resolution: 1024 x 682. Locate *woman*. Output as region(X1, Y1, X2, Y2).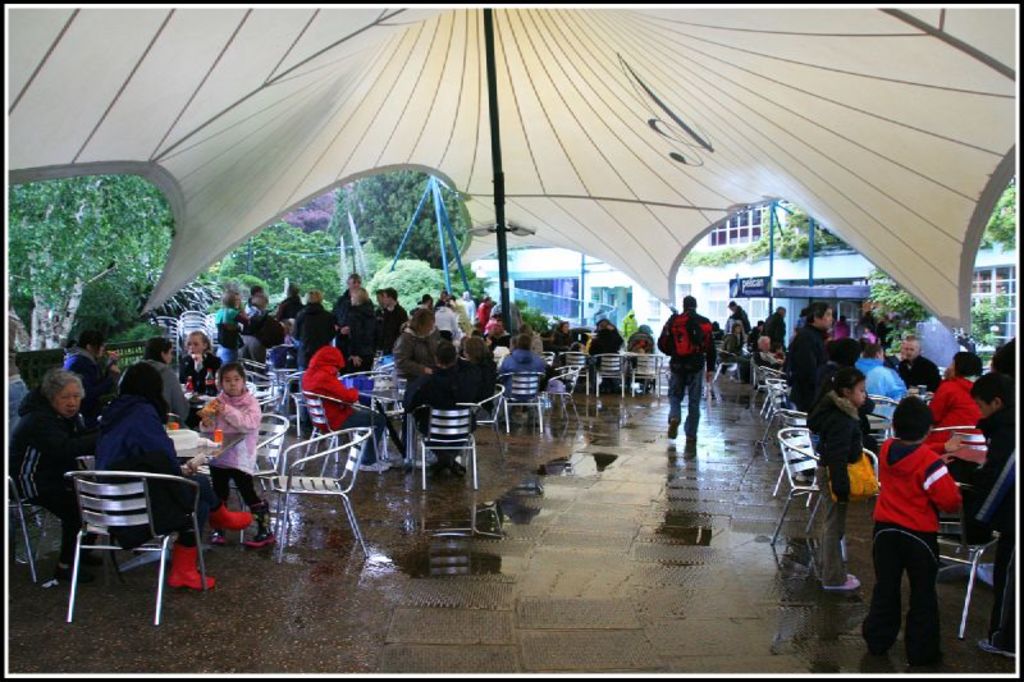
region(63, 334, 120, 403).
